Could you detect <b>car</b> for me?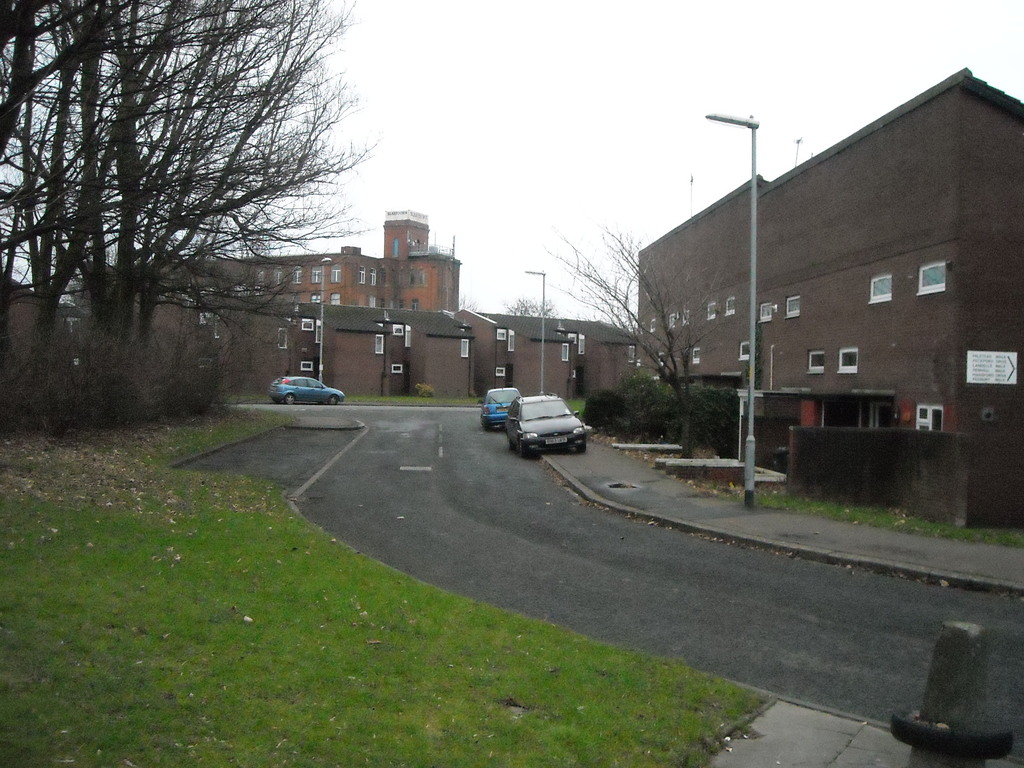
Detection result: [268,376,346,407].
